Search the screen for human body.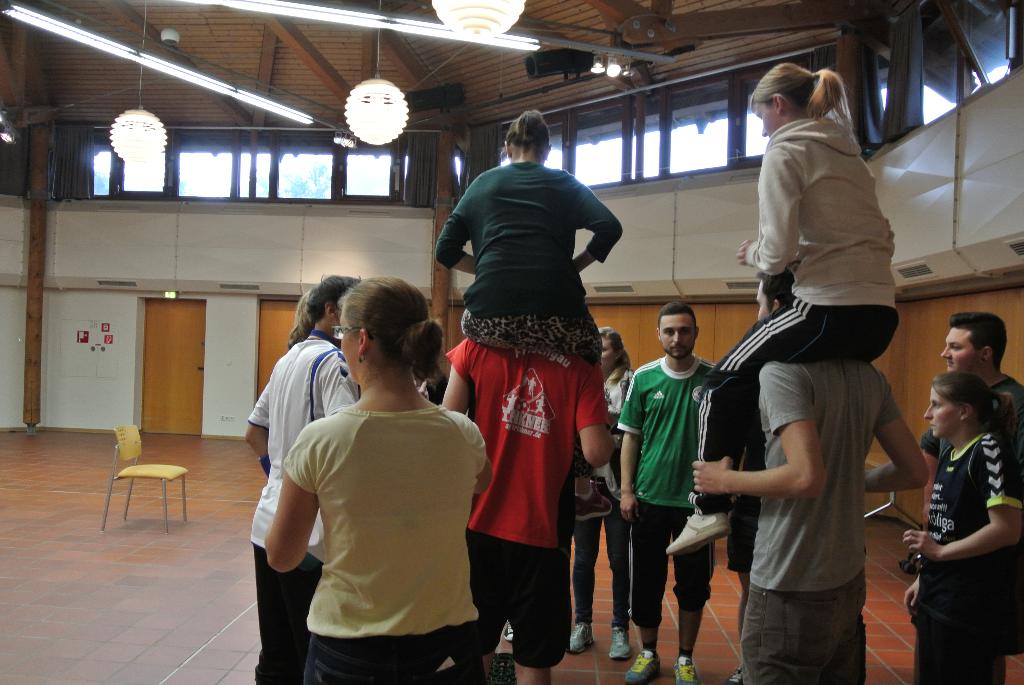
Found at rect(900, 373, 1016, 684).
